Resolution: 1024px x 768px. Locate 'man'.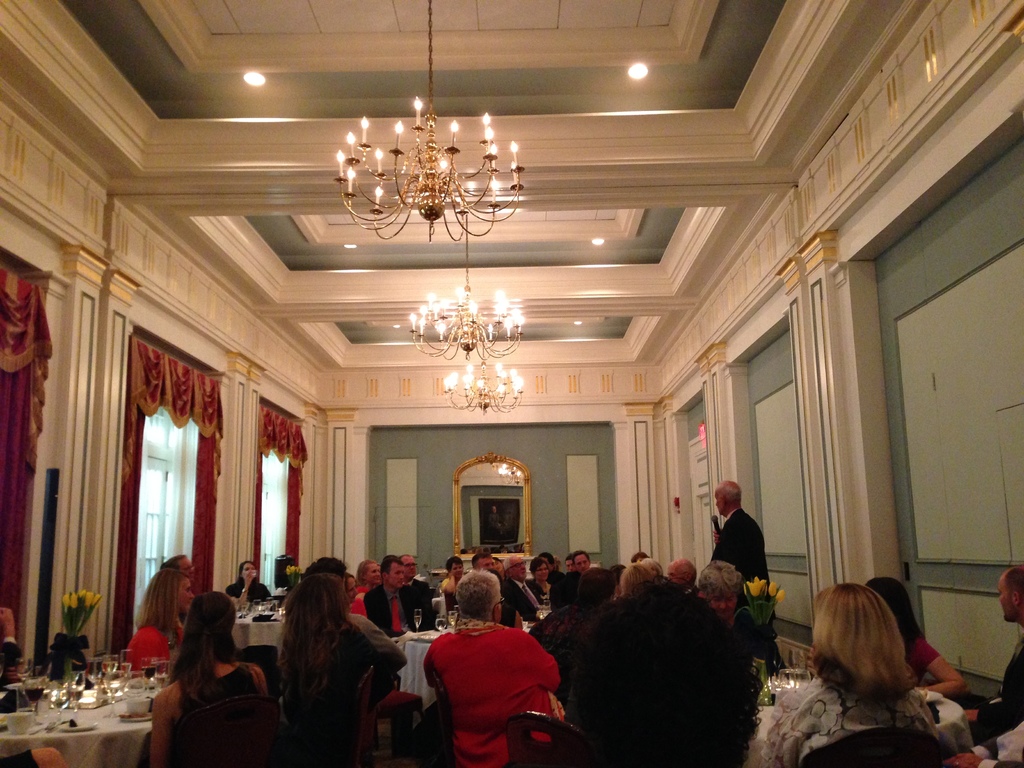
(x1=501, y1=556, x2=545, y2=618).
